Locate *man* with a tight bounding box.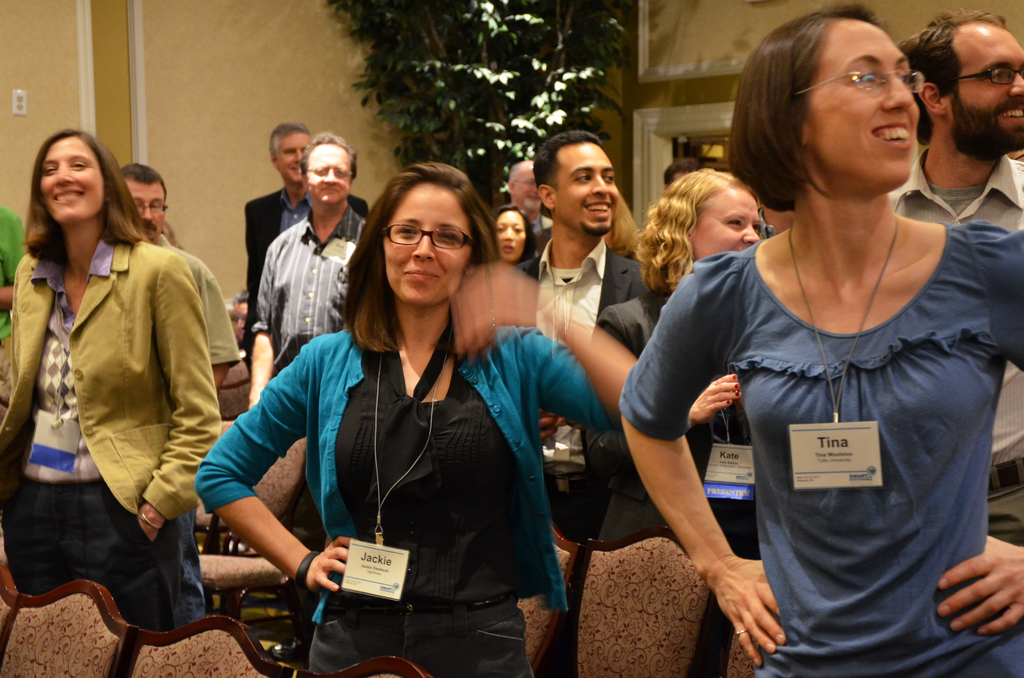
box=[501, 129, 668, 556].
